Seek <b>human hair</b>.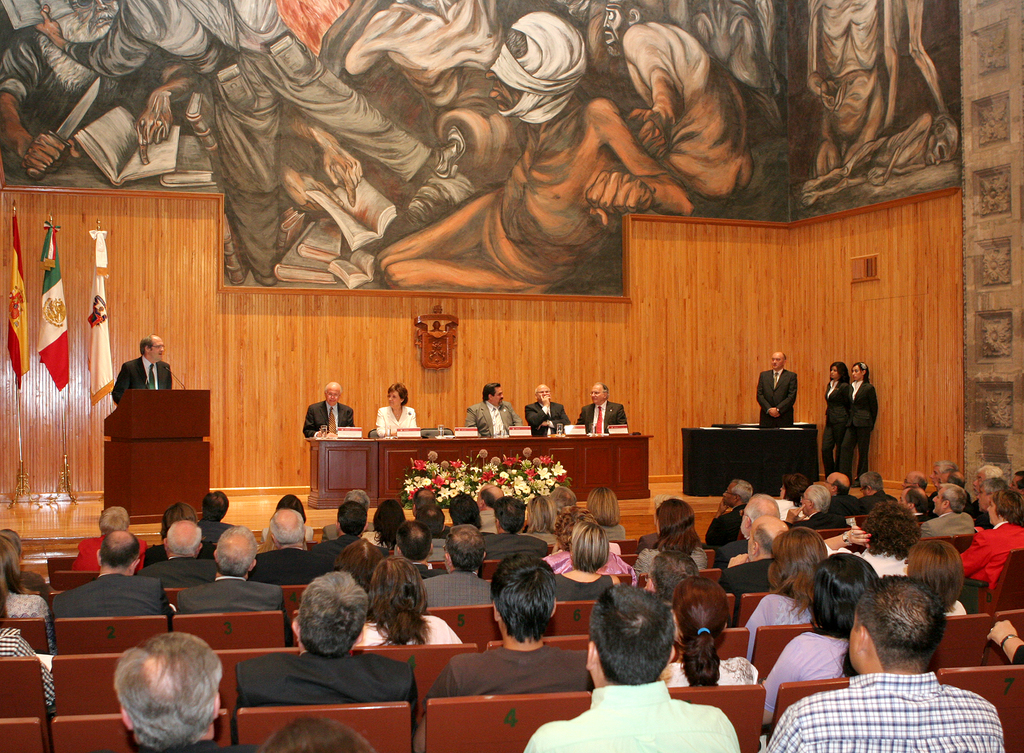
x1=495 y1=493 x2=527 y2=533.
